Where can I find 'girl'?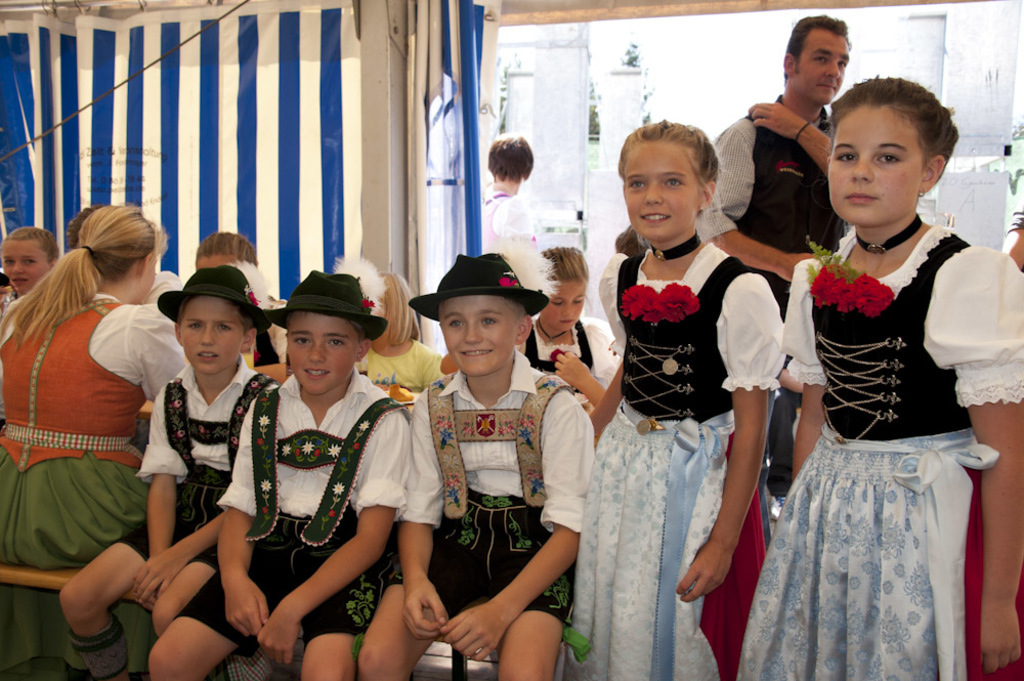
You can find it at [x1=359, y1=274, x2=446, y2=410].
